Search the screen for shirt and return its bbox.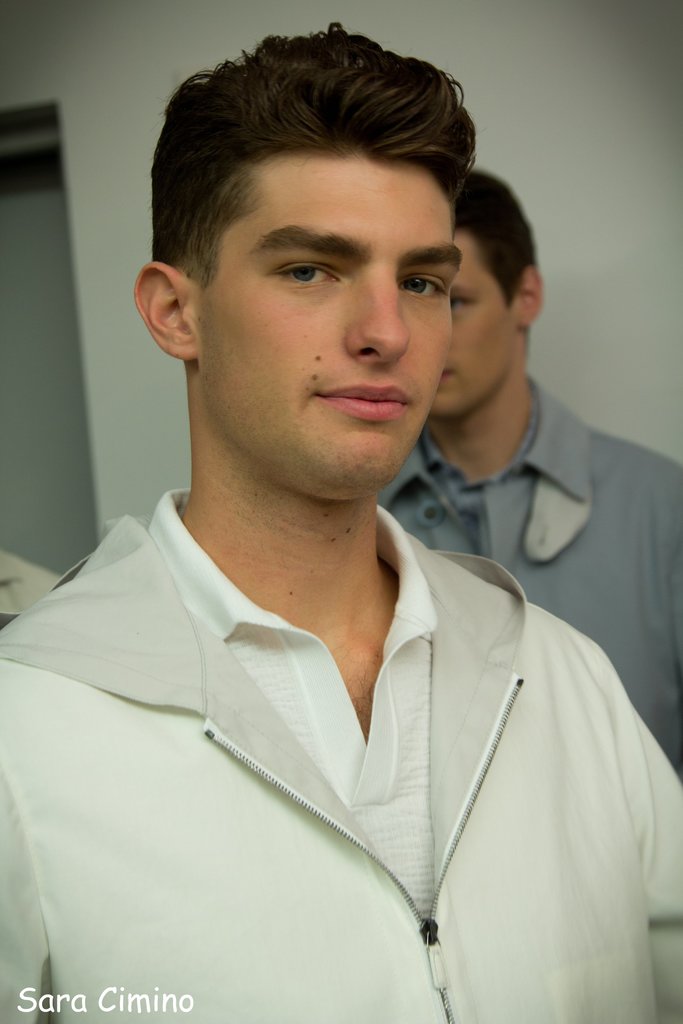
Found: l=149, t=488, r=437, b=906.
